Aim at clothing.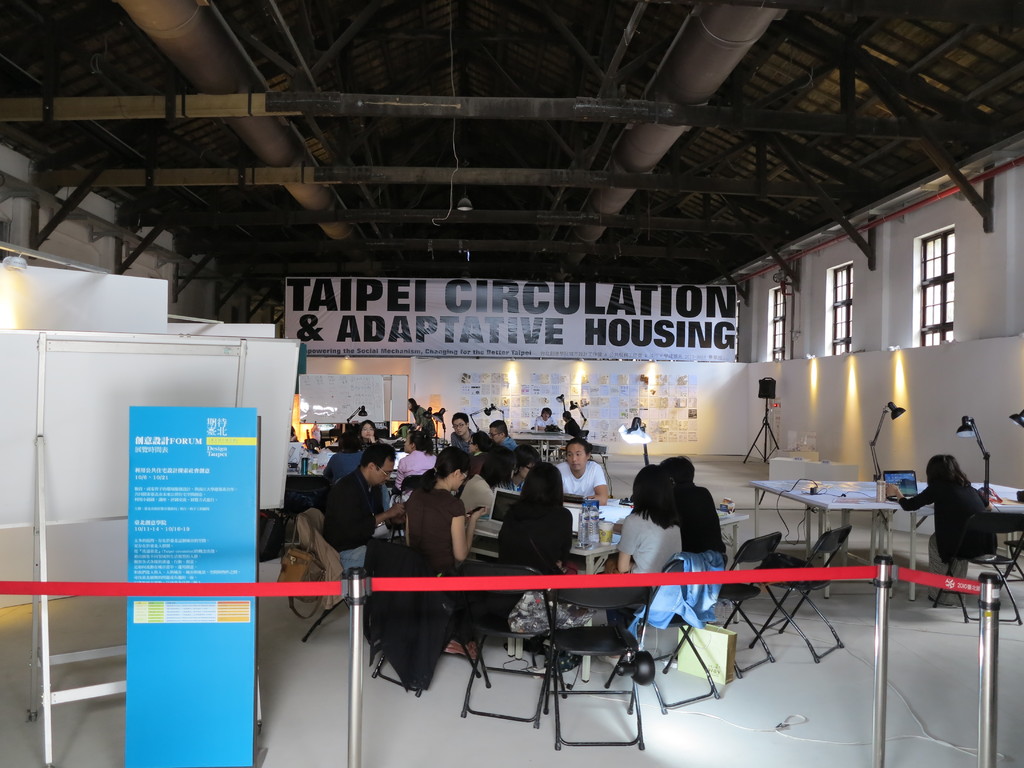
Aimed at (568,417,578,433).
